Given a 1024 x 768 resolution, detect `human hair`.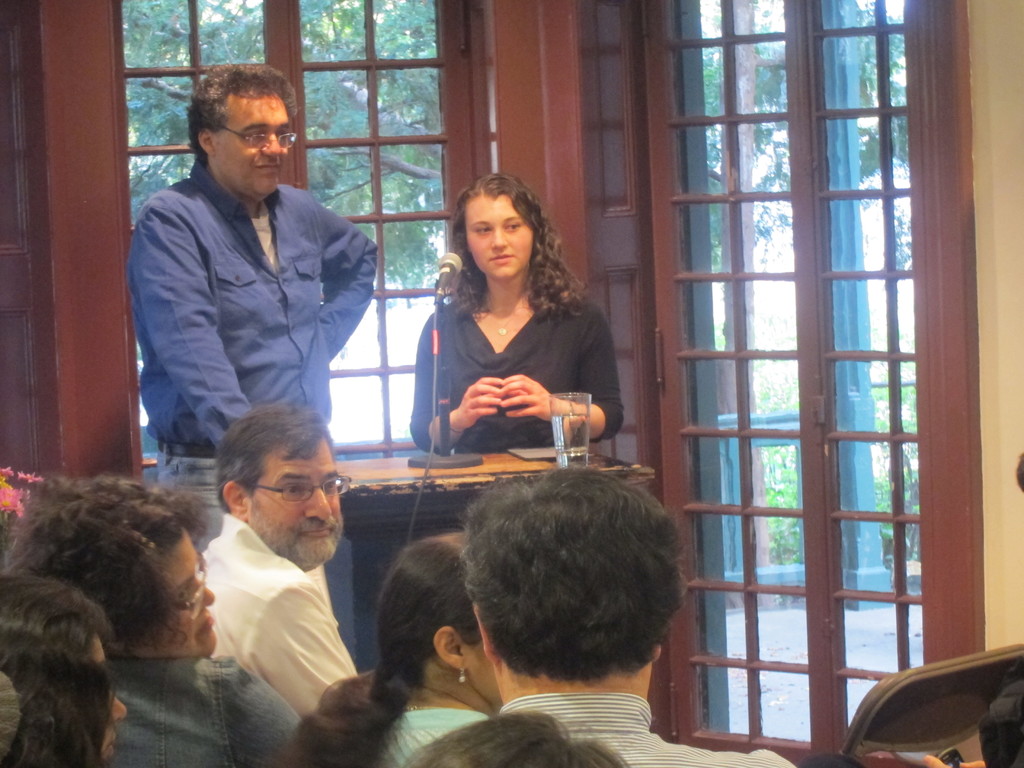
region(456, 464, 686, 680).
